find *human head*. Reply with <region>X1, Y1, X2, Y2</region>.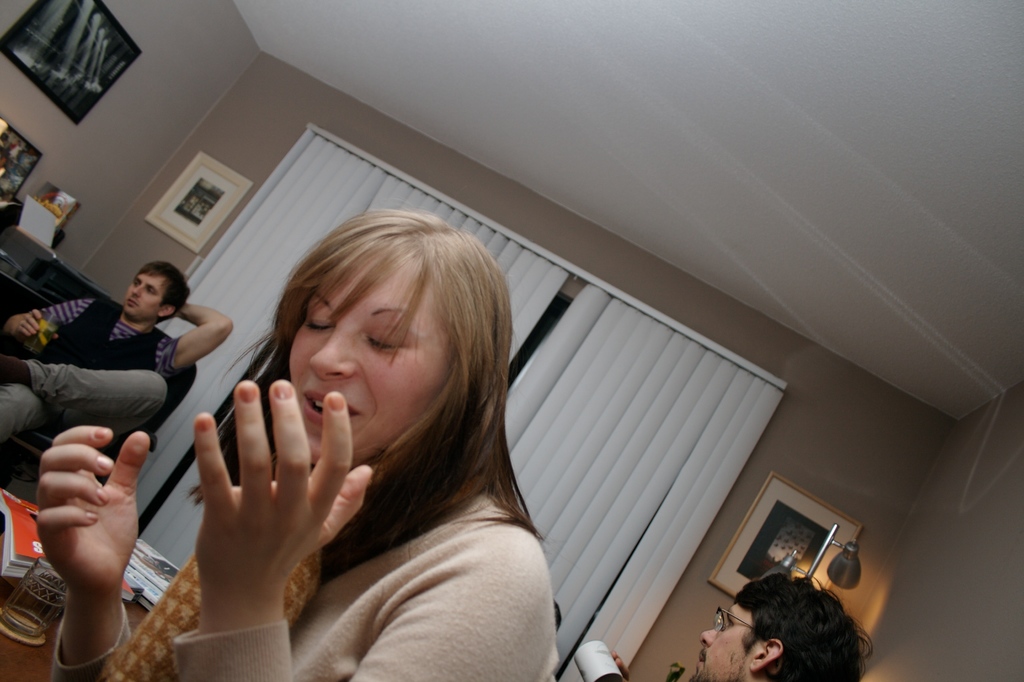
<region>717, 571, 873, 681</region>.
